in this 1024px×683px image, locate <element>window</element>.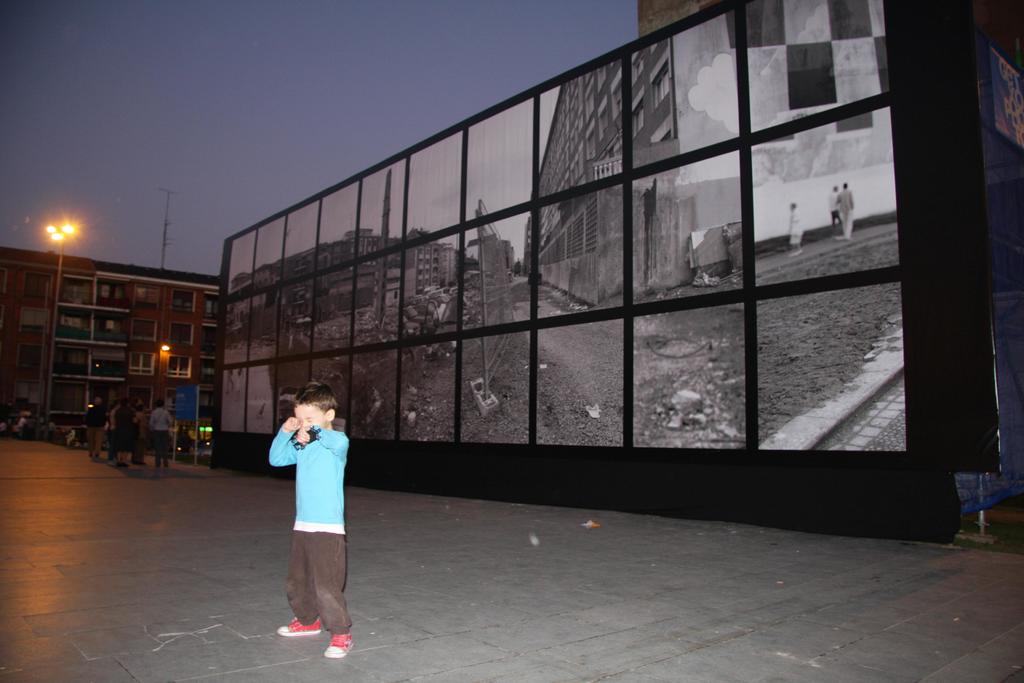
Bounding box: x1=25, y1=308, x2=46, y2=333.
